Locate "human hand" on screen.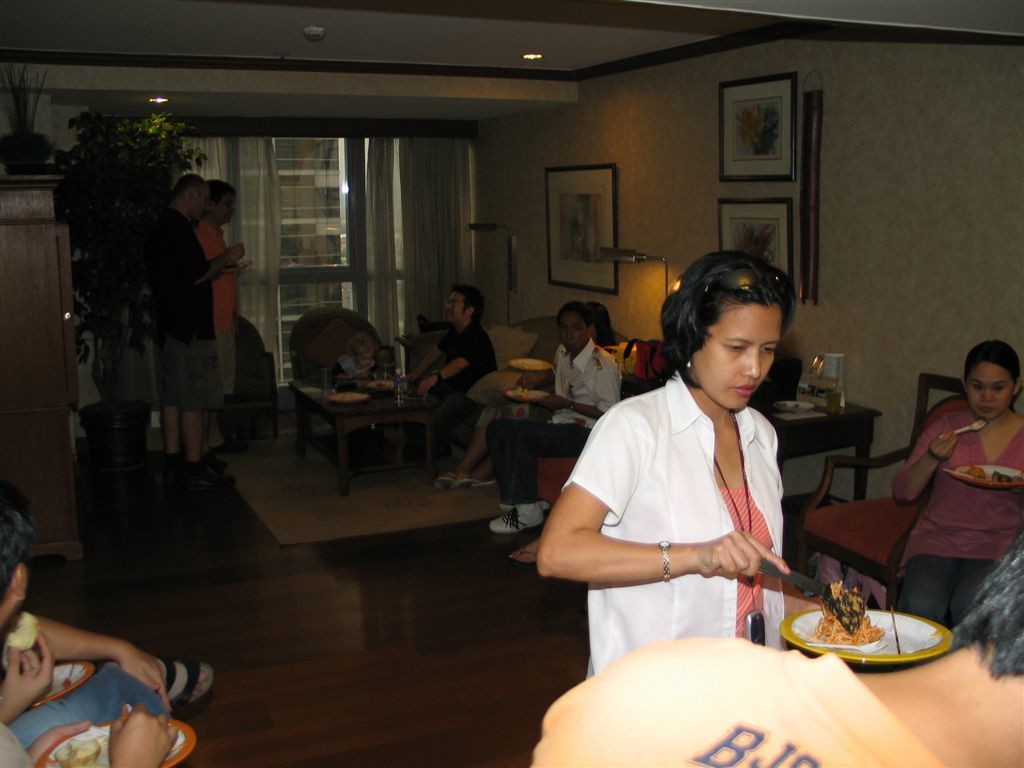
On screen at (x1=107, y1=700, x2=182, y2=767).
